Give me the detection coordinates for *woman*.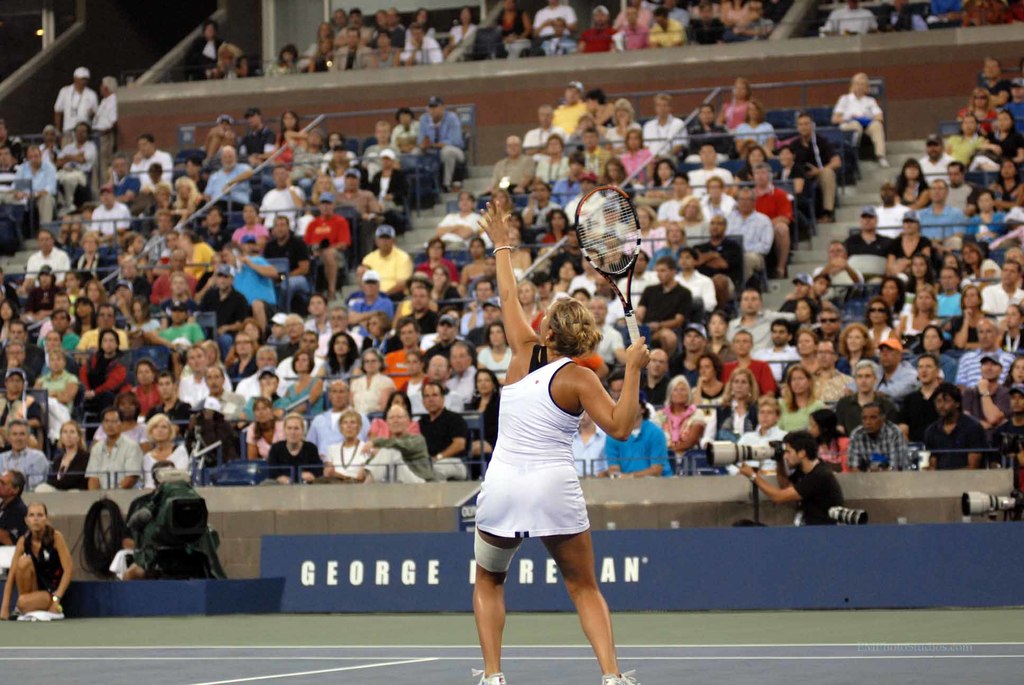
BBox(785, 328, 817, 372).
